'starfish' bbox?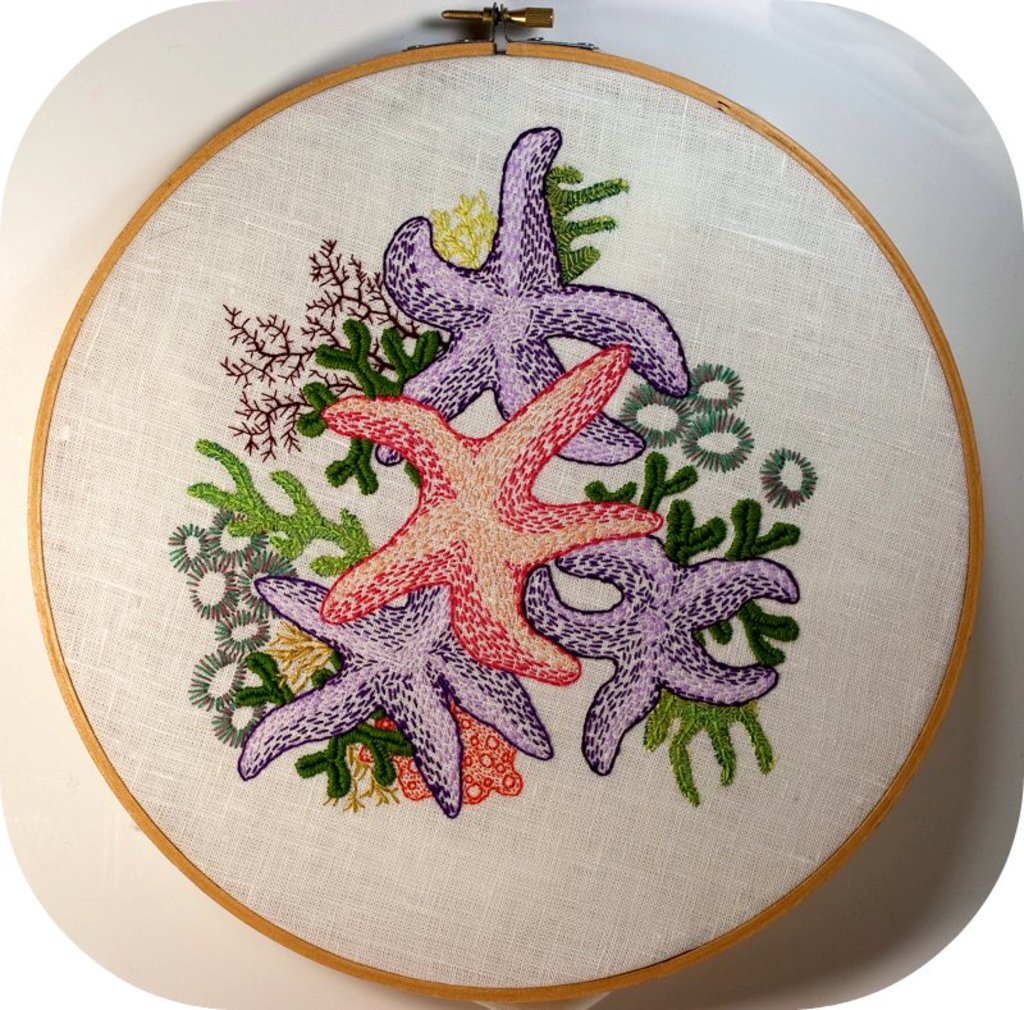
527/530/803/771
